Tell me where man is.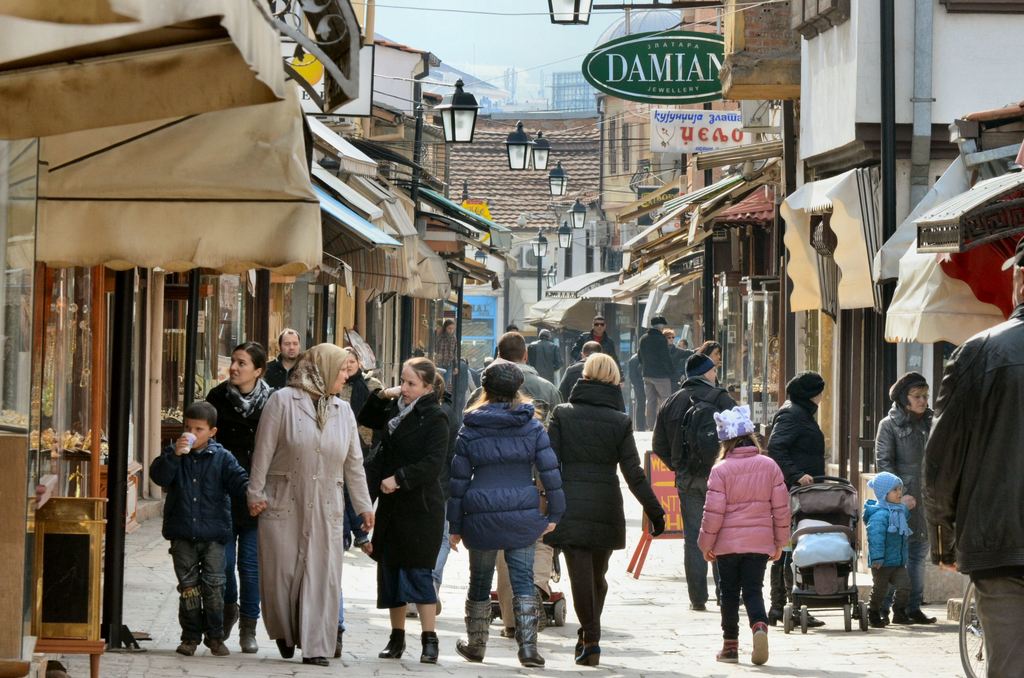
man is at 921 240 1023 677.
